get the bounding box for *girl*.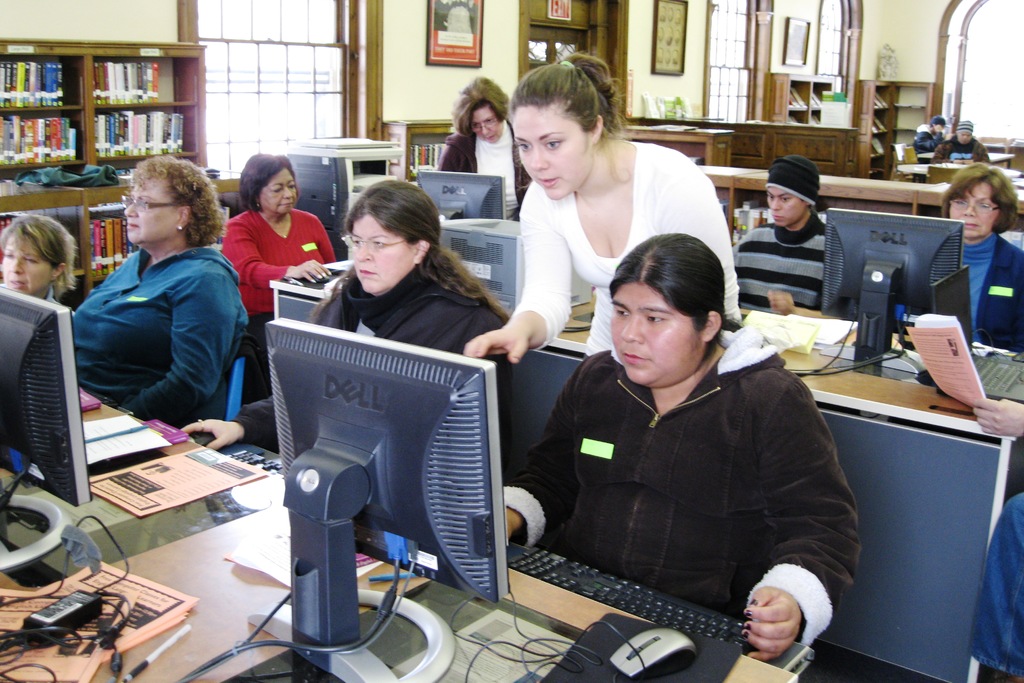
box=[466, 42, 740, 362].
